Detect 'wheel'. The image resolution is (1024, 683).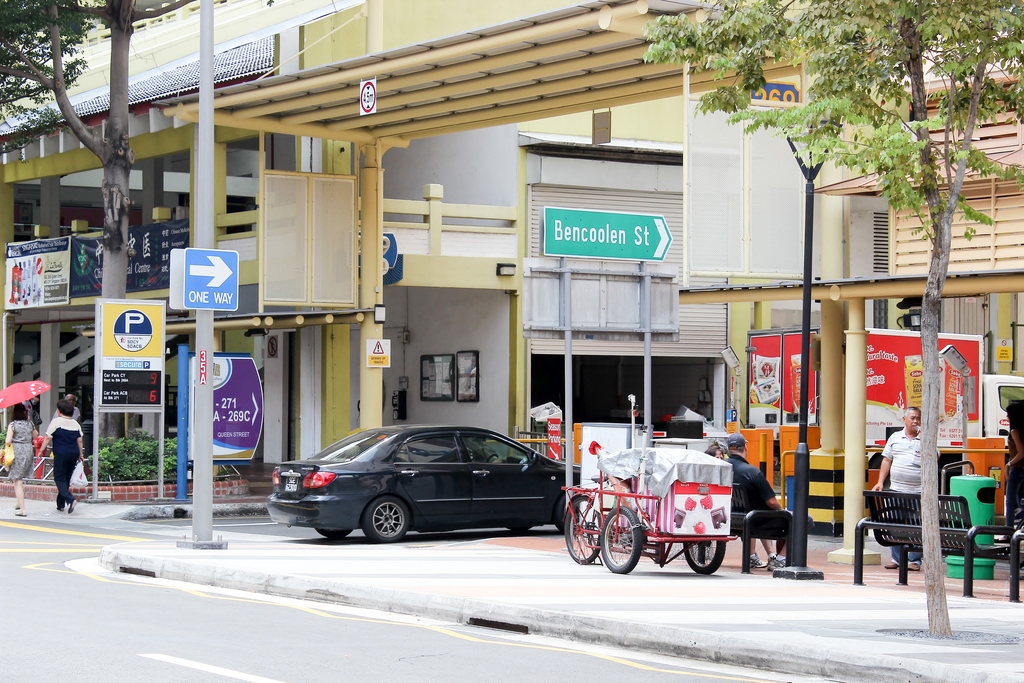
682,537,724,574.
